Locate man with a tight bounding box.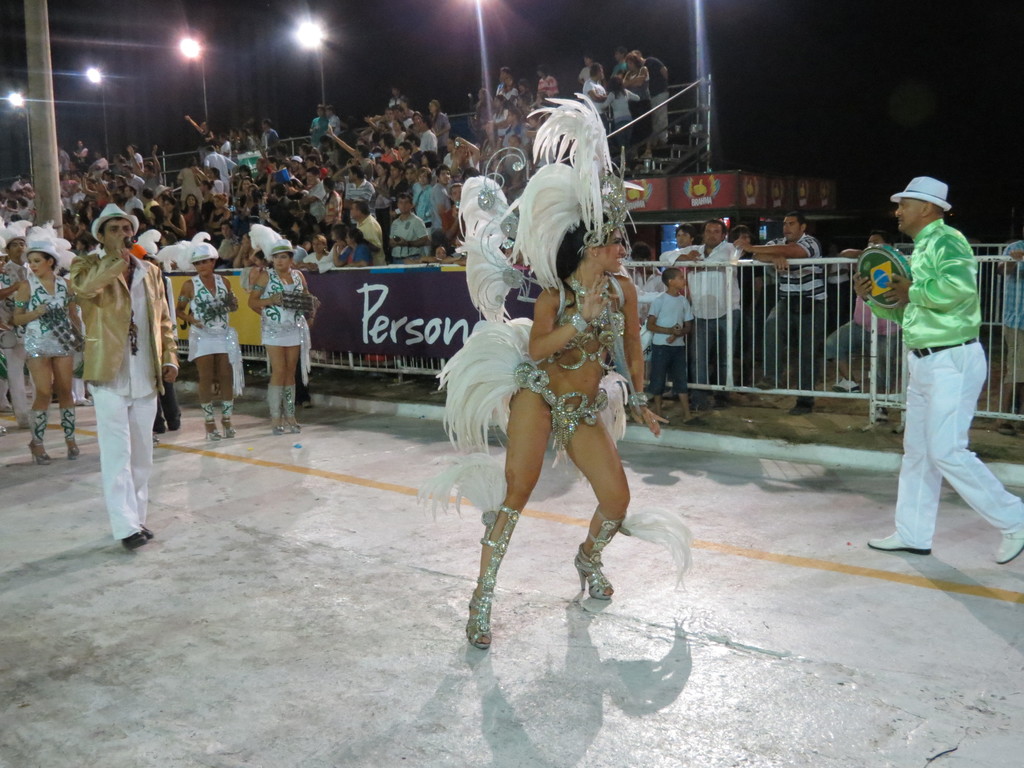
{"left": 87, "top": 149, "right": 106, "bottom": 177}.
